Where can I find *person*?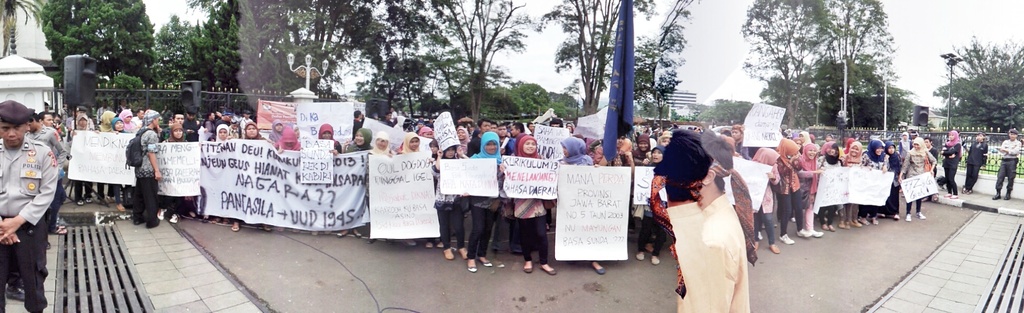
You can find it at 662,127,677,147.
